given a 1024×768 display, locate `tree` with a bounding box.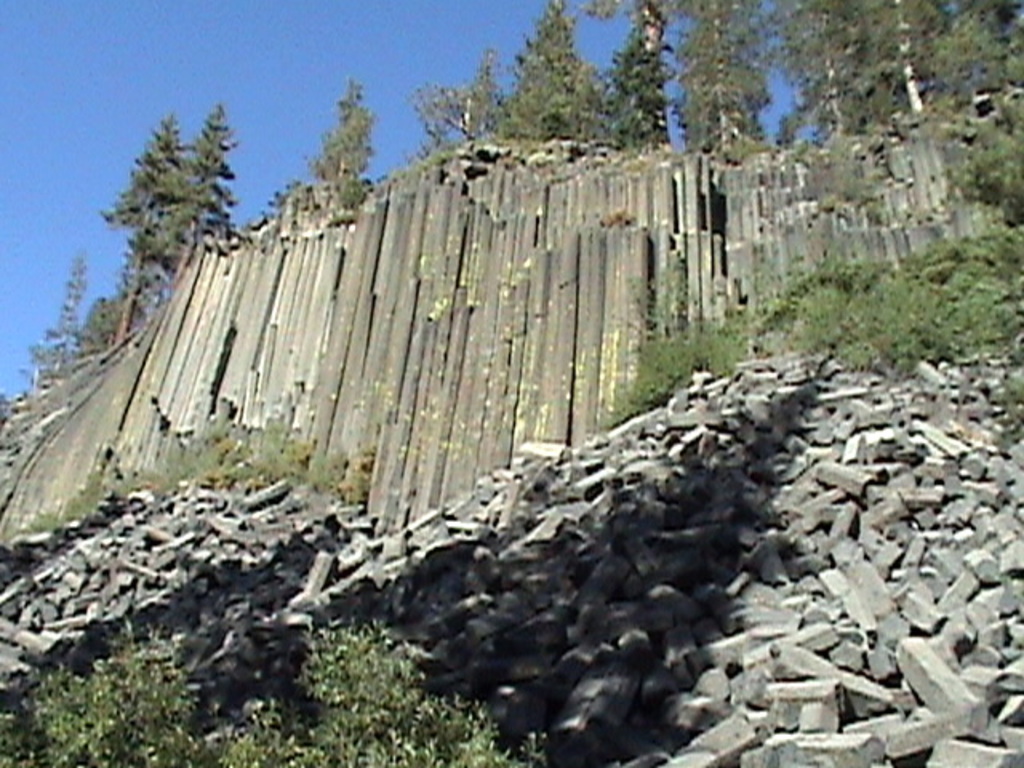
Located: 443, 37, 506, 150.
